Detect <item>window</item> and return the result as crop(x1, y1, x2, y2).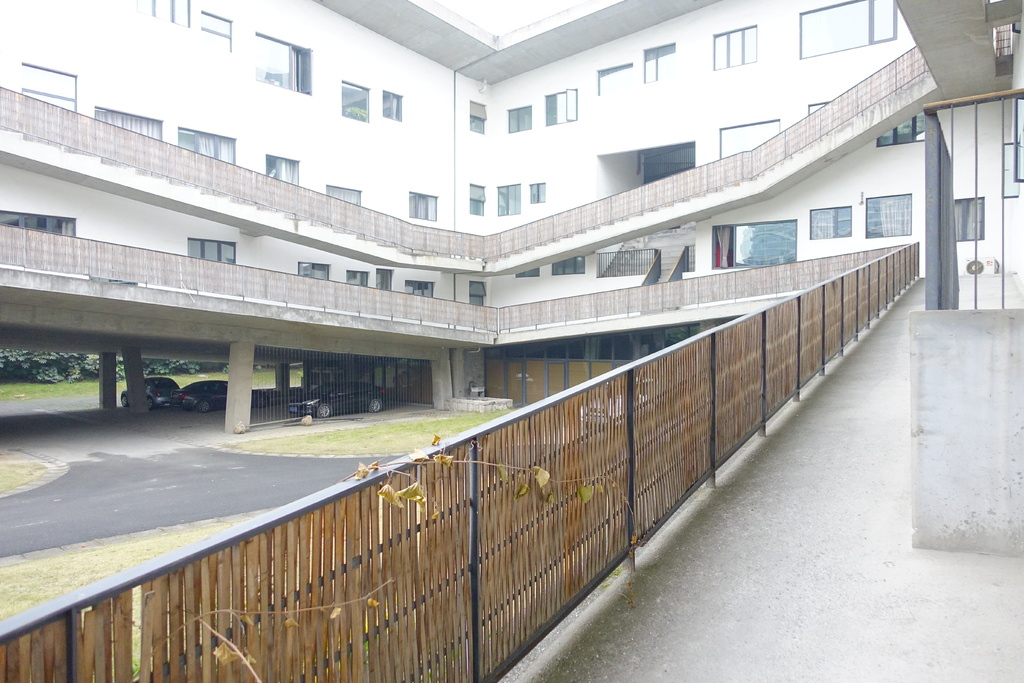
crop(708, 20, 751, 65).
